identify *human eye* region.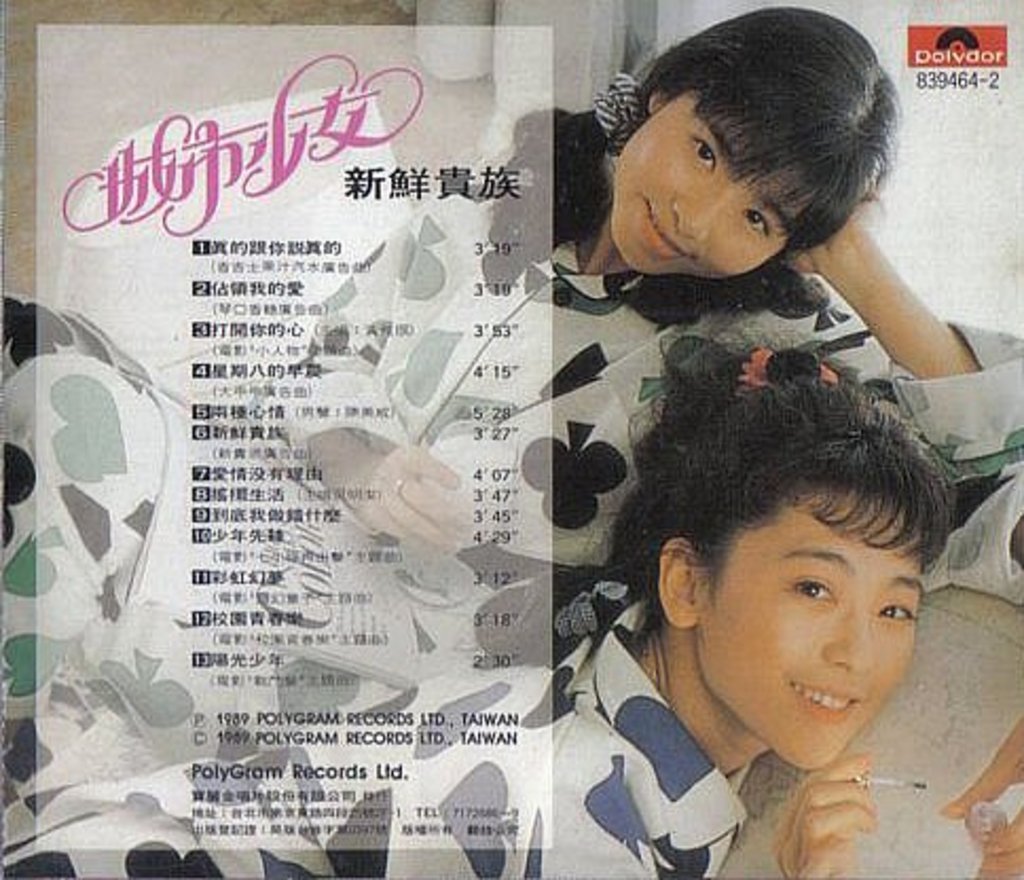
Region: {"left": 690, "top": 138, "right": 717, "bottom": 178}.
